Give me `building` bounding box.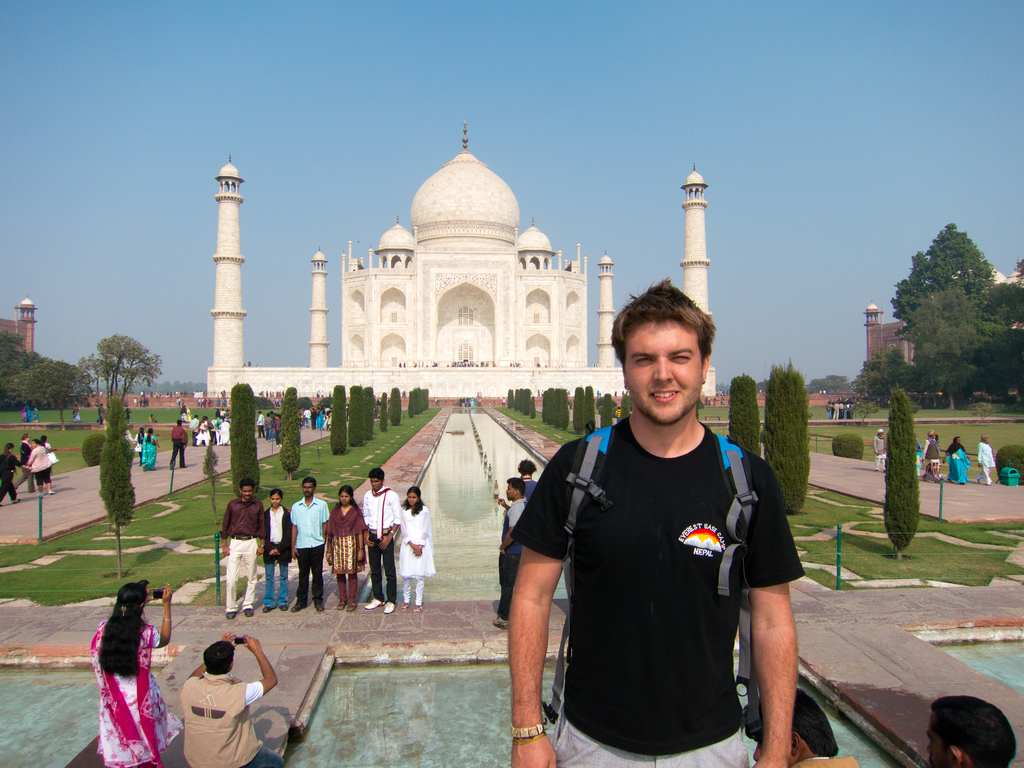
crop(1, 300, 38, 351).
